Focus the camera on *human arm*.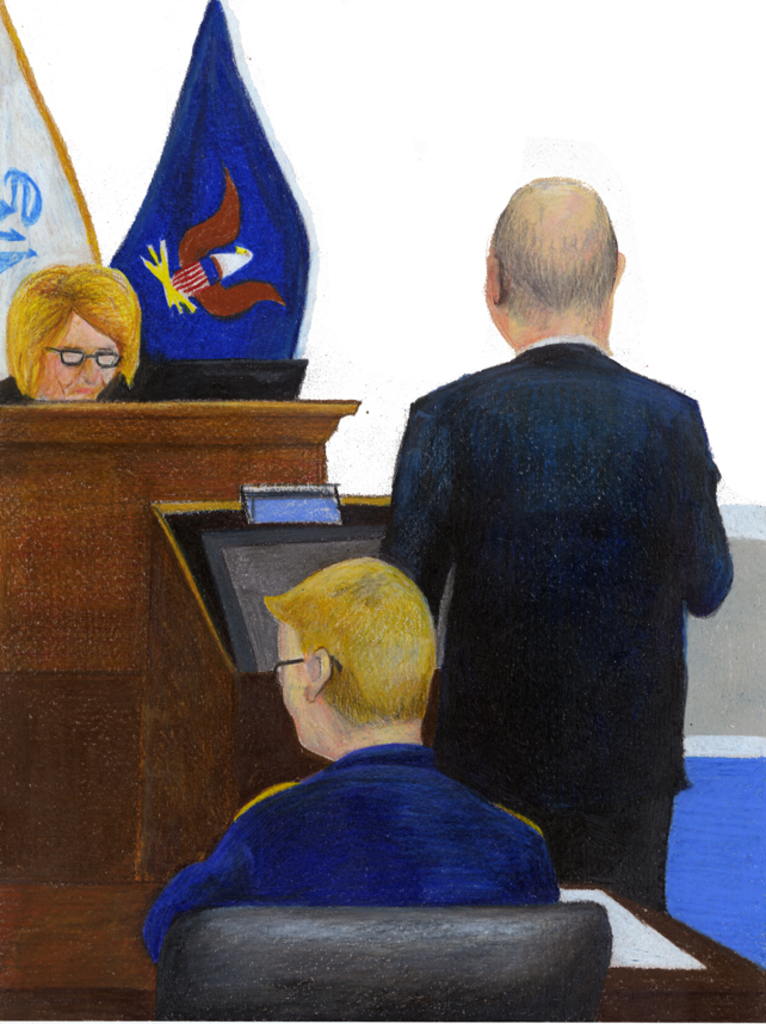
Focus region: 675, 396, 740, 630.
